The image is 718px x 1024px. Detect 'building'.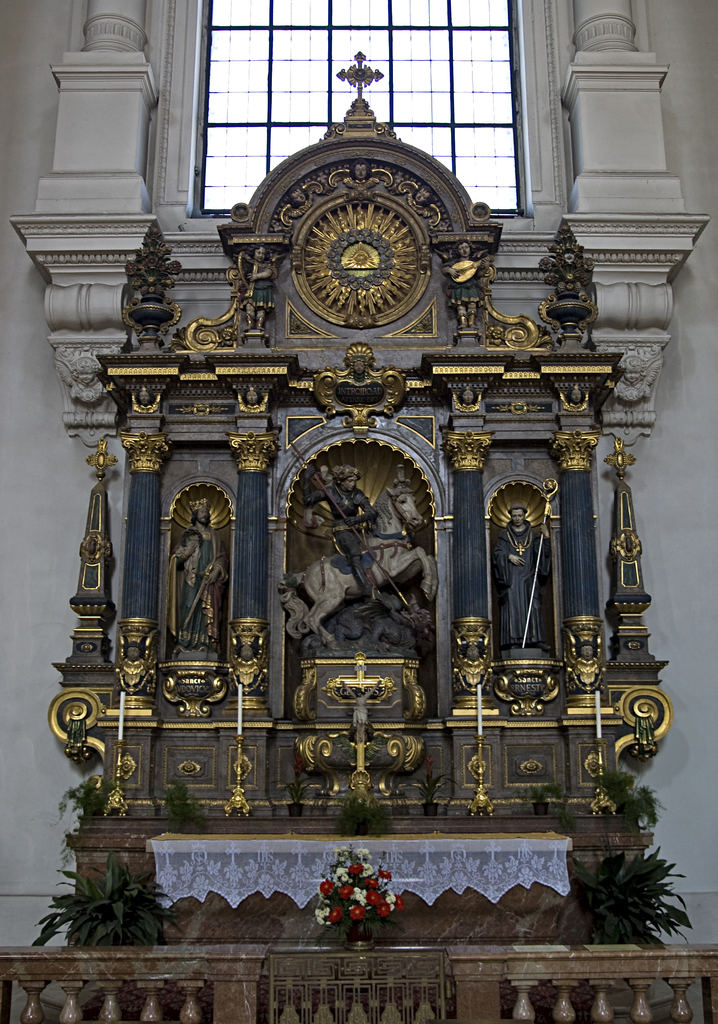
Detection: Rect(0, 0, 717, 1023).
